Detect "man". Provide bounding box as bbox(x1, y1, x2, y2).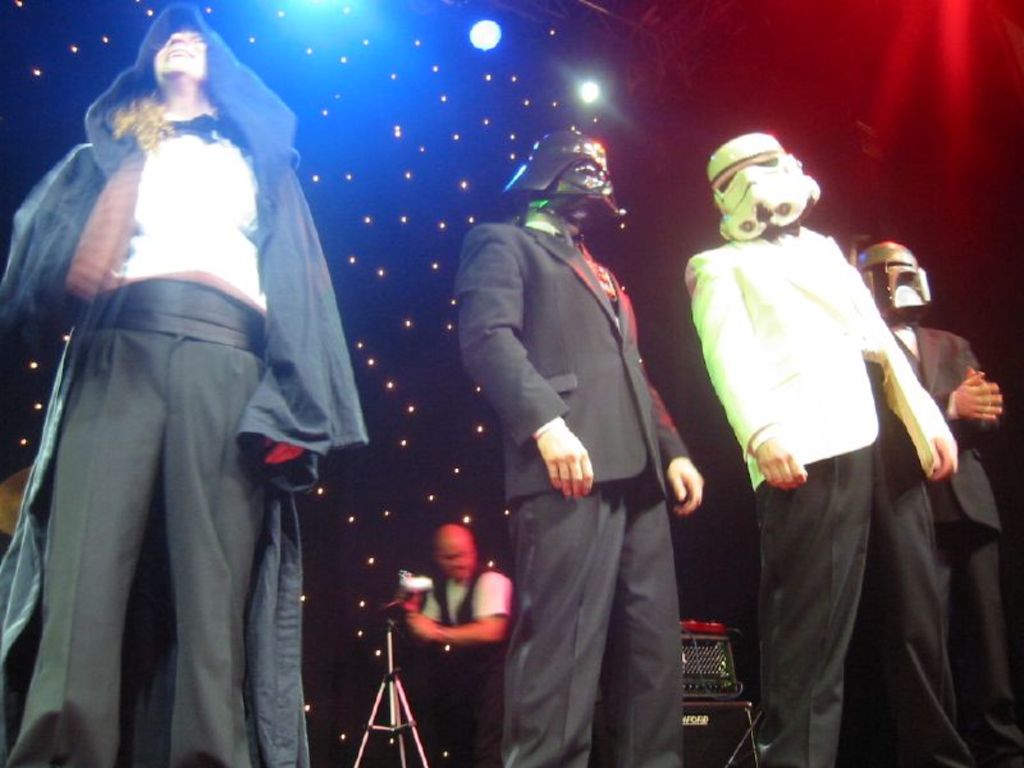
bbox(392, 525, 512, 767).
